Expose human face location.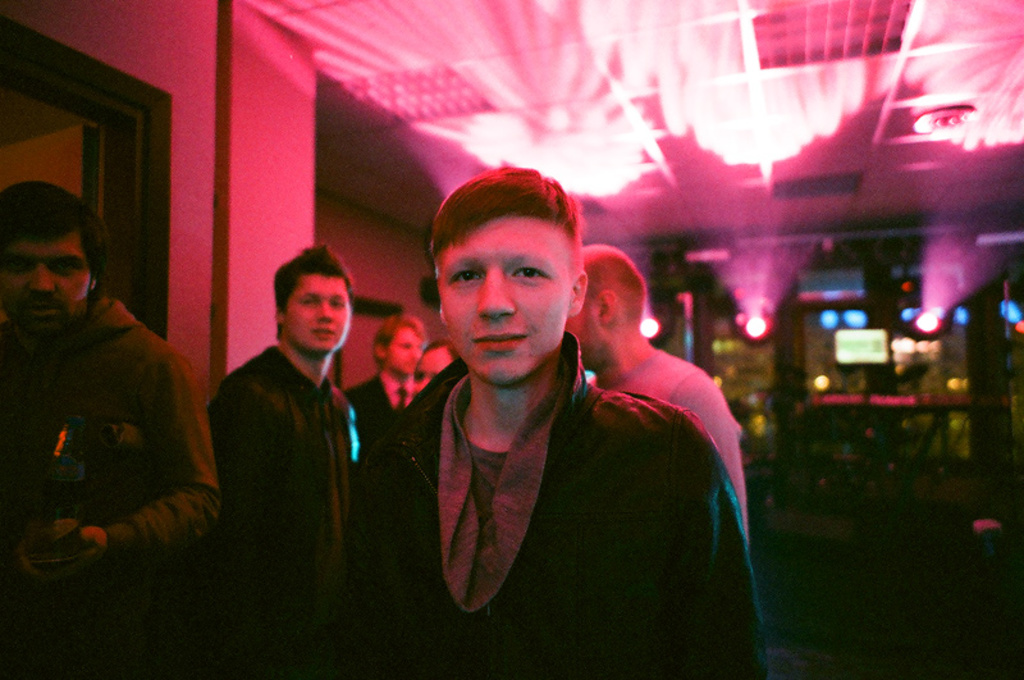
Exposed at Rect(559, 293, 609, 368).
